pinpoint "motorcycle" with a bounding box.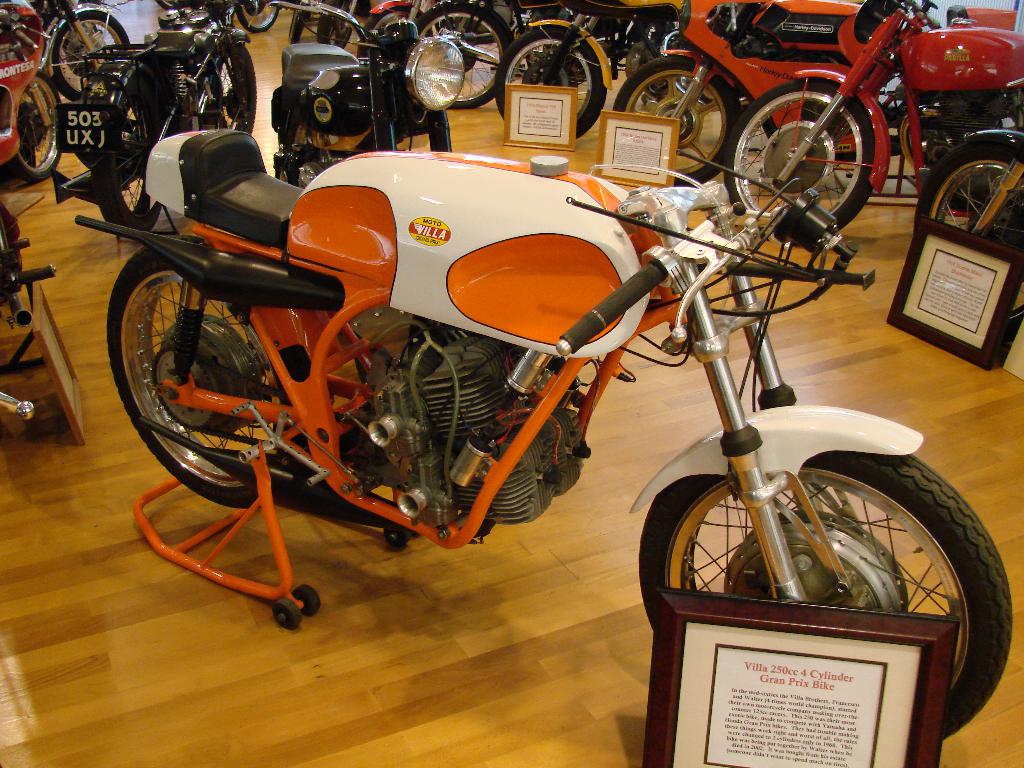
box(492, 0, 700, 135).
